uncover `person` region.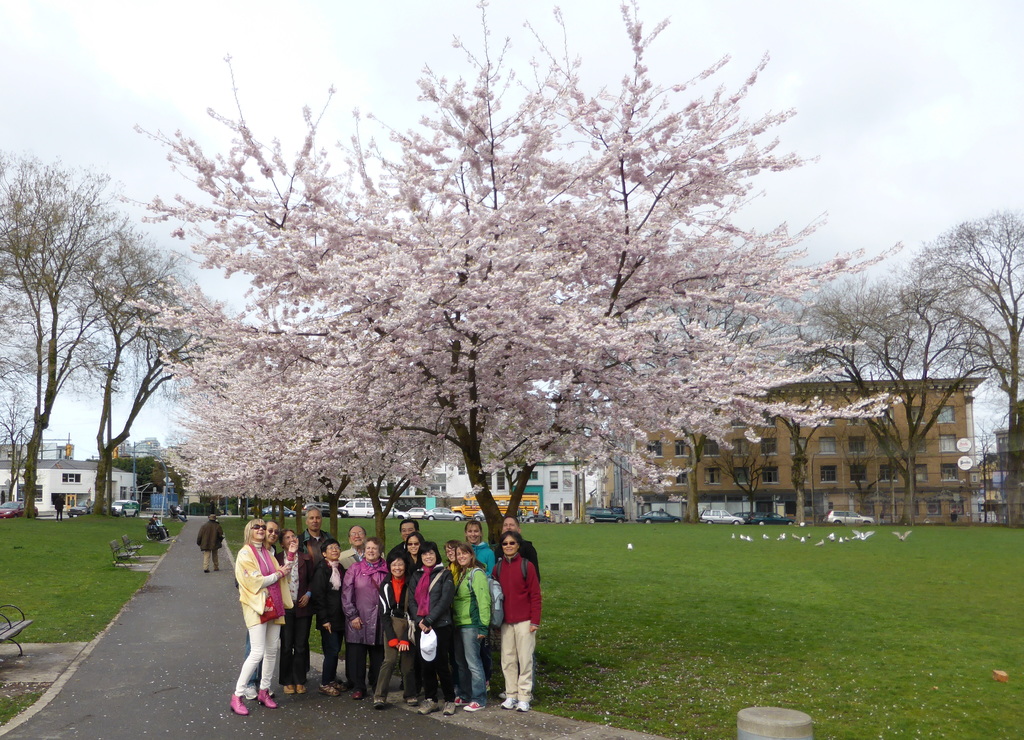
Uncovered: box=[298, 504, 333, 567].
